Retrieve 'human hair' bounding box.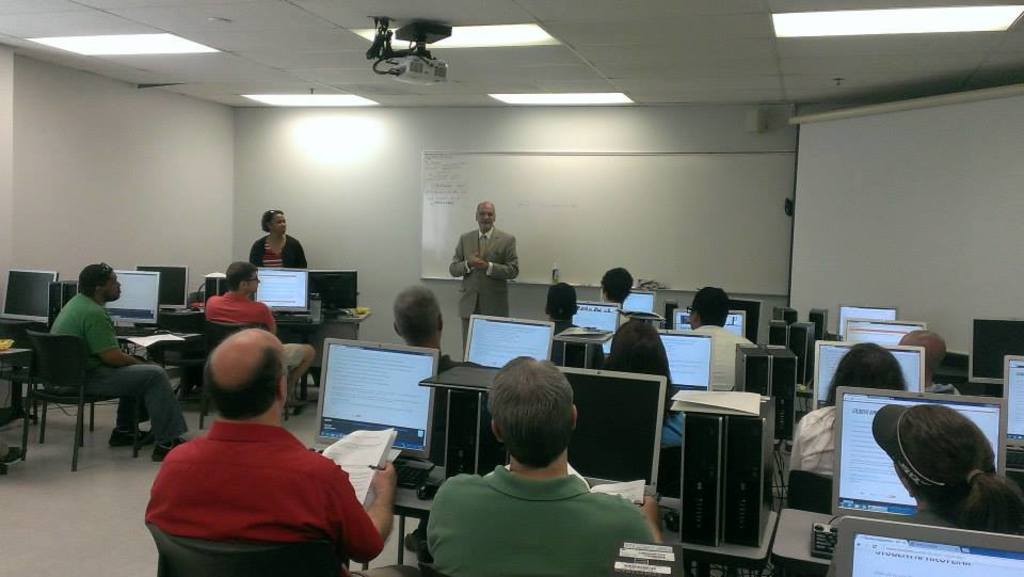
Bounding box: (257,208,279,235).
